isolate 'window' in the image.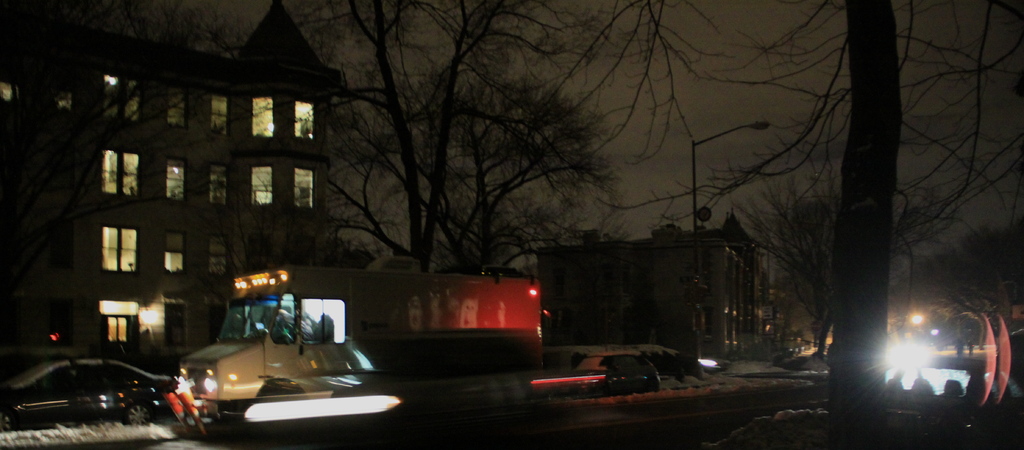
Isolated region: (x1=551, y1=269, x2=565, y2=299).
